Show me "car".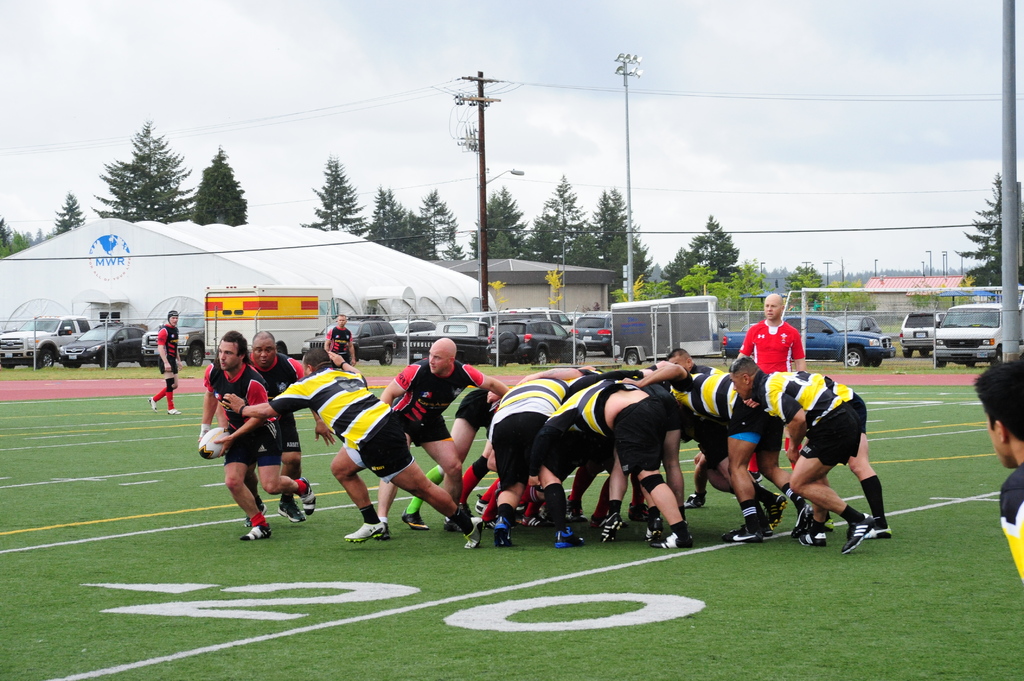
"car" is here: Rect(835, 316, 883, 333).
